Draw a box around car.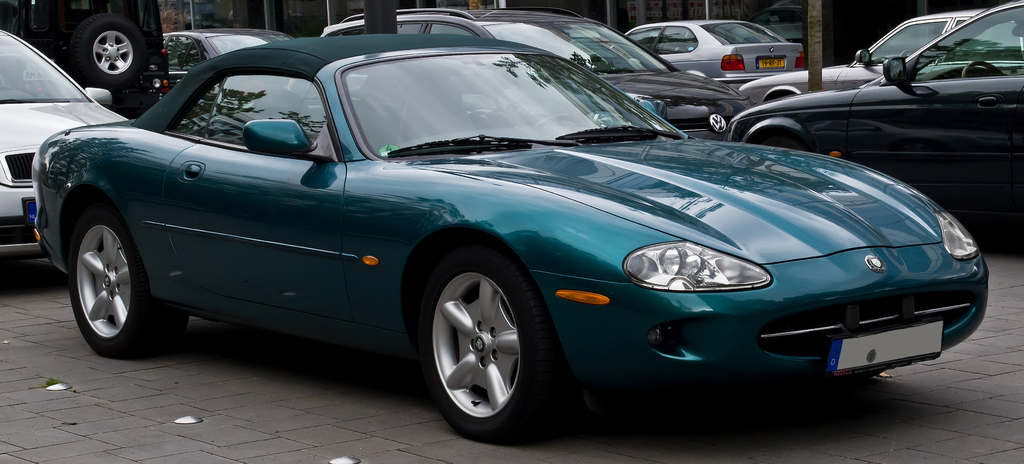
<bbox>33, 37, 996, 426</bbox>.
